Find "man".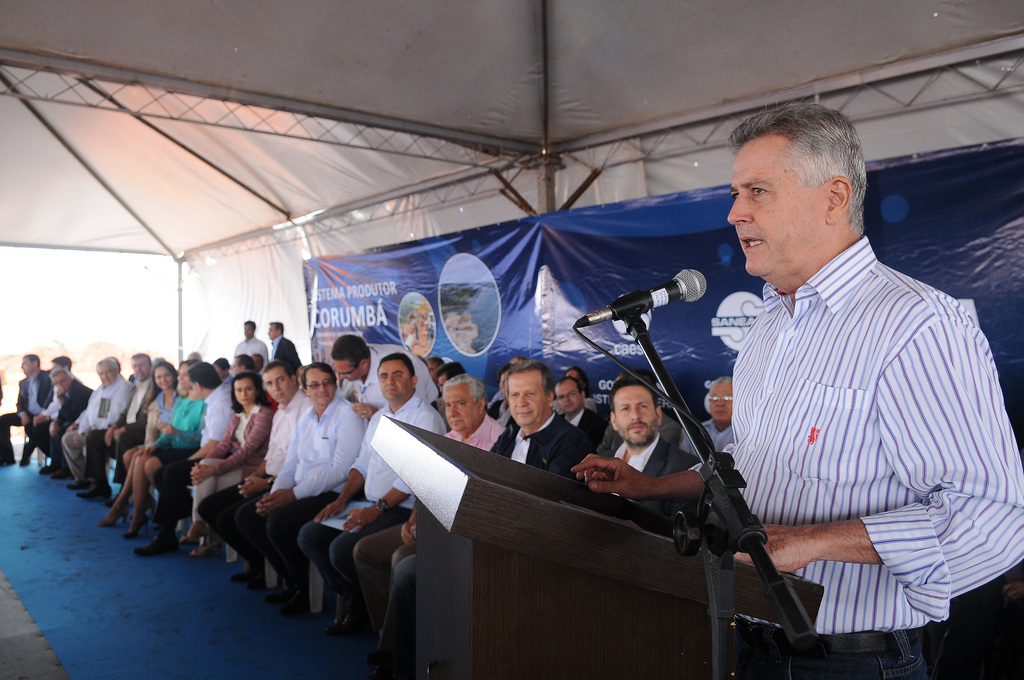
box=[331, 332, 440, 420].
